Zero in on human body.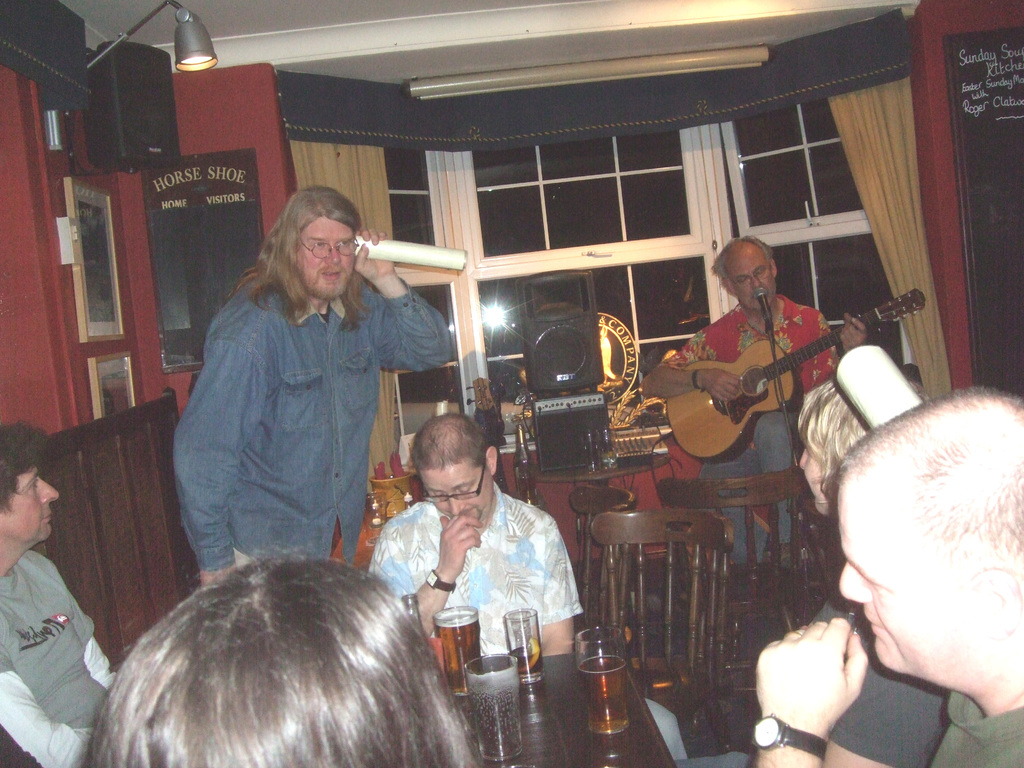
Zeroed in: pyautogui.locateOnScreen(365, 481, 584, 656).
